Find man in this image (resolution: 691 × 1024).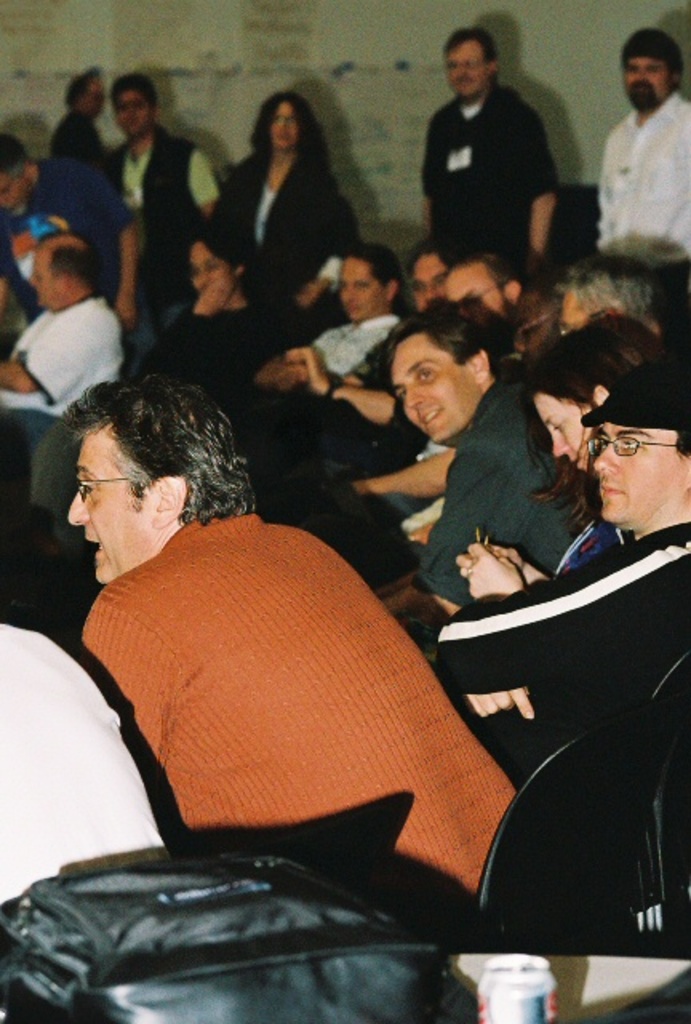
264/242/464/461.
